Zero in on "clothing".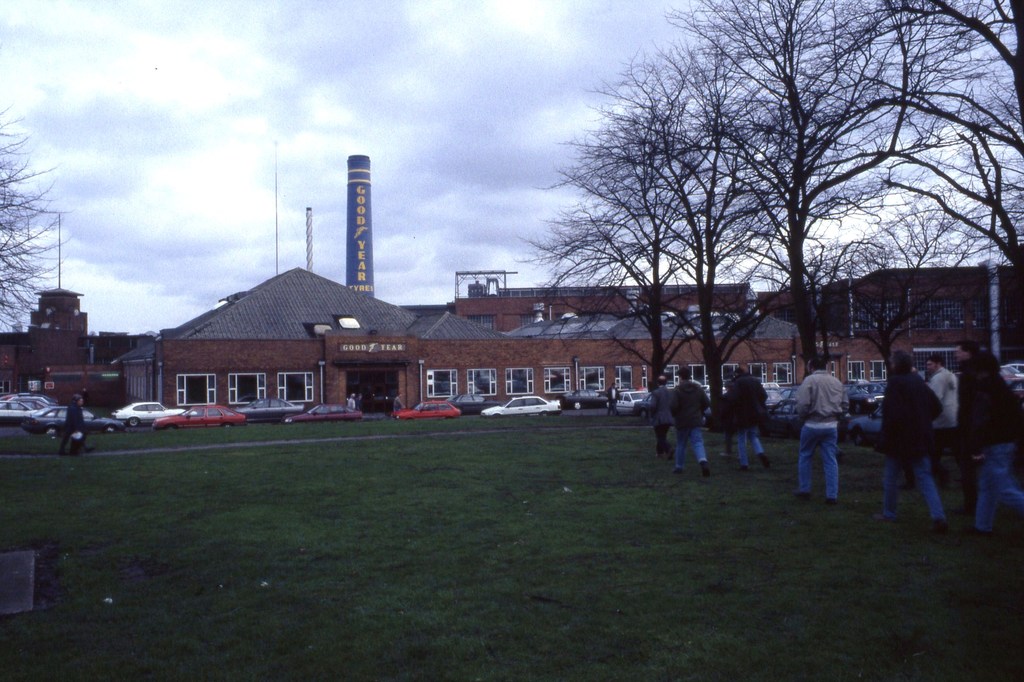
Zeroed in: select_region(641, 385, 678, 451).
